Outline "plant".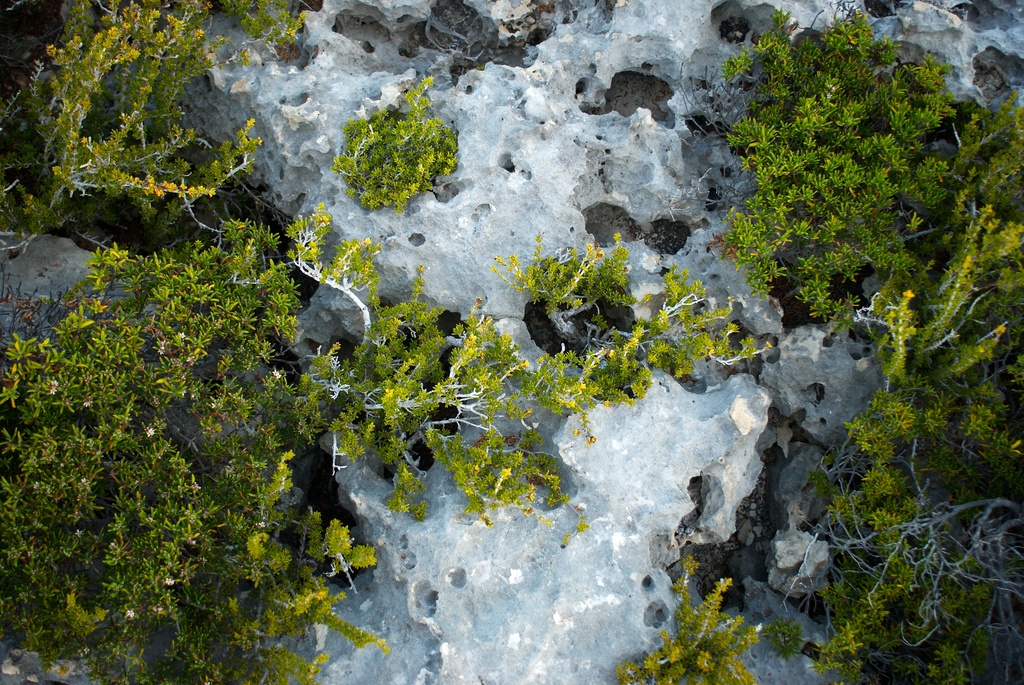
Outline: (324, 70, 463, 216).
